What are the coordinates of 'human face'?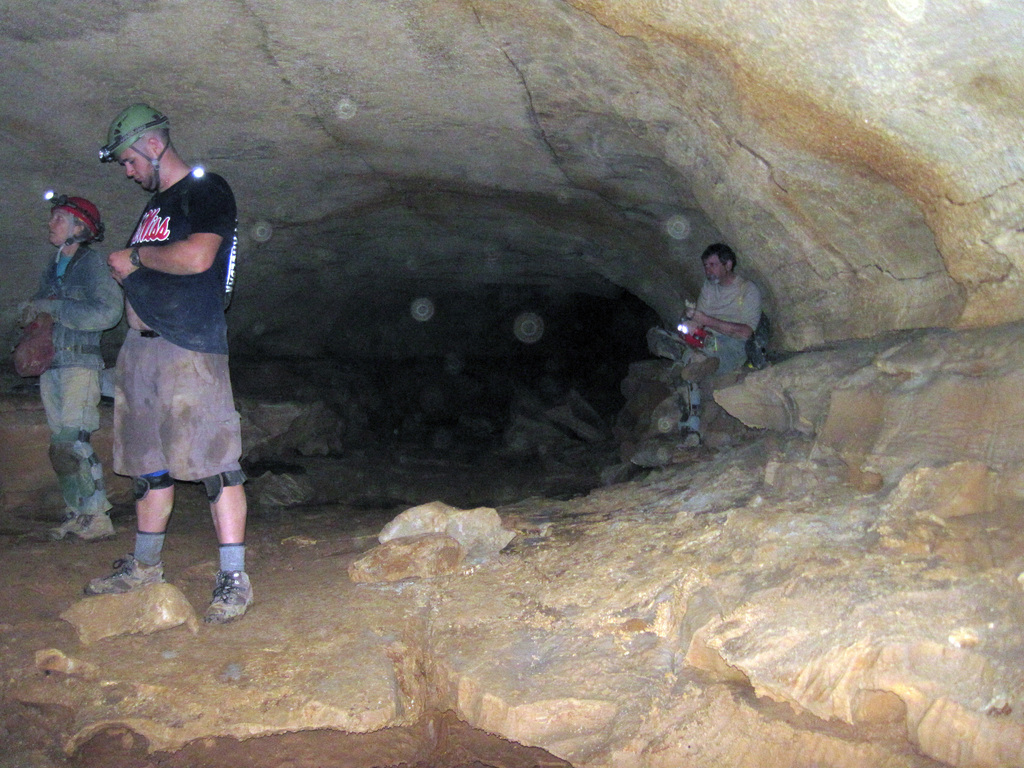
47:209:73:245.
